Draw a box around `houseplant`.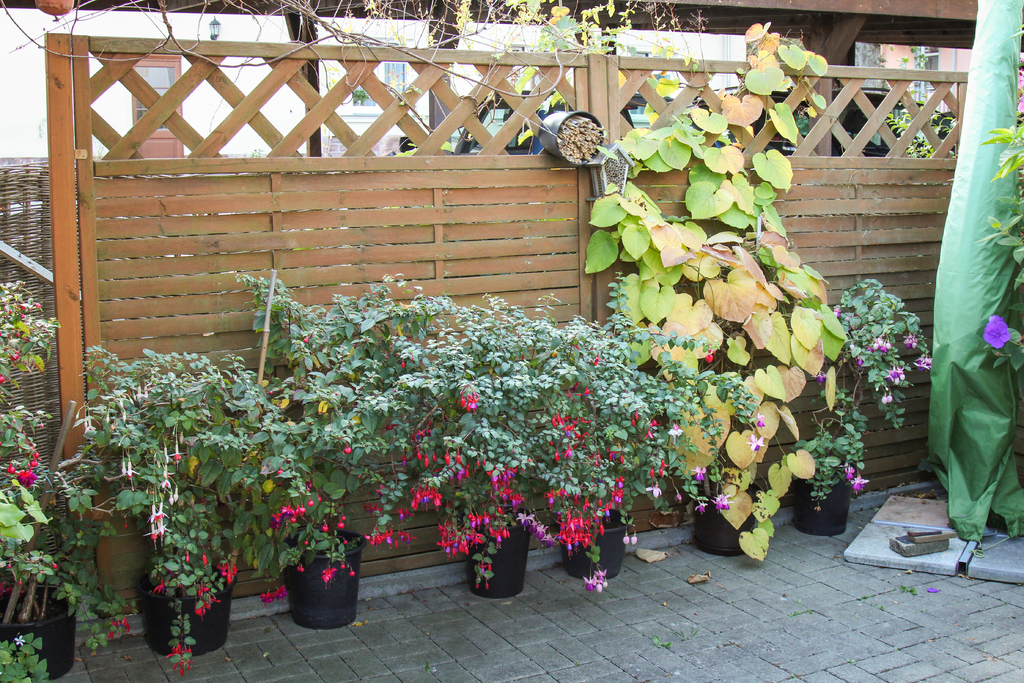
250/272/424/629.
